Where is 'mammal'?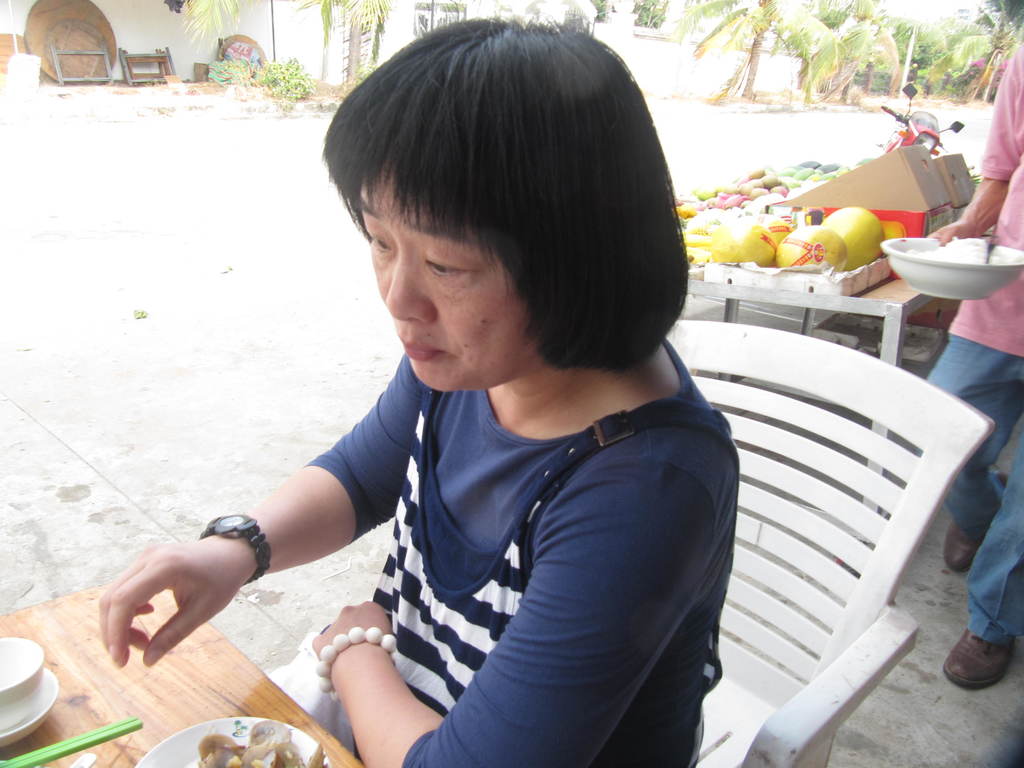
select_region(97, 9, 724, 767).
